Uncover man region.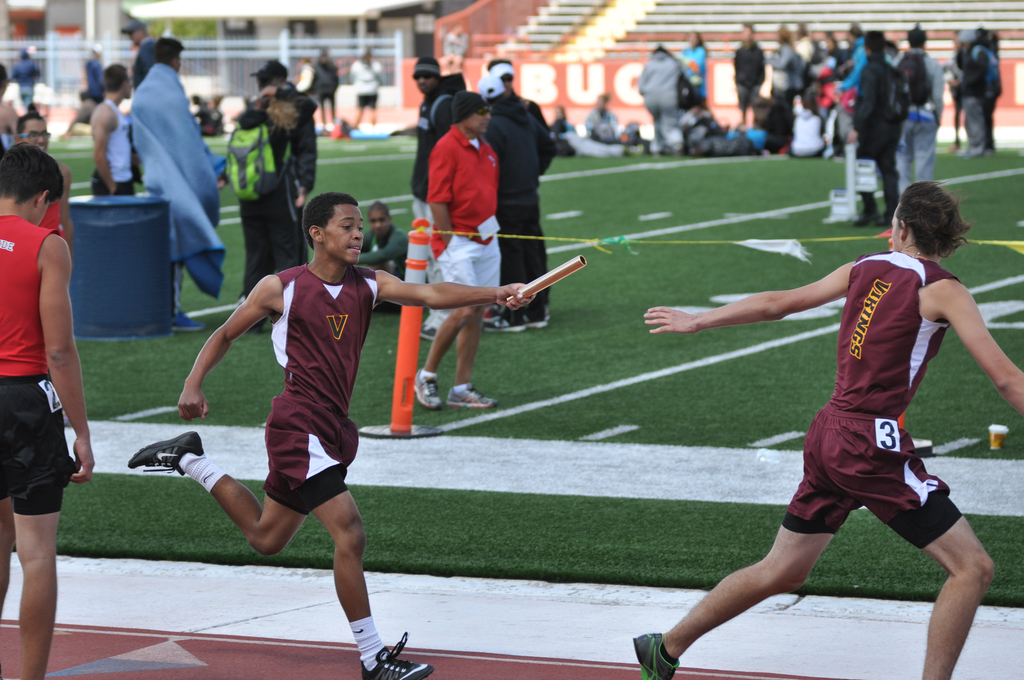
Uncovered: Rect(422, 83, 509, 415).
